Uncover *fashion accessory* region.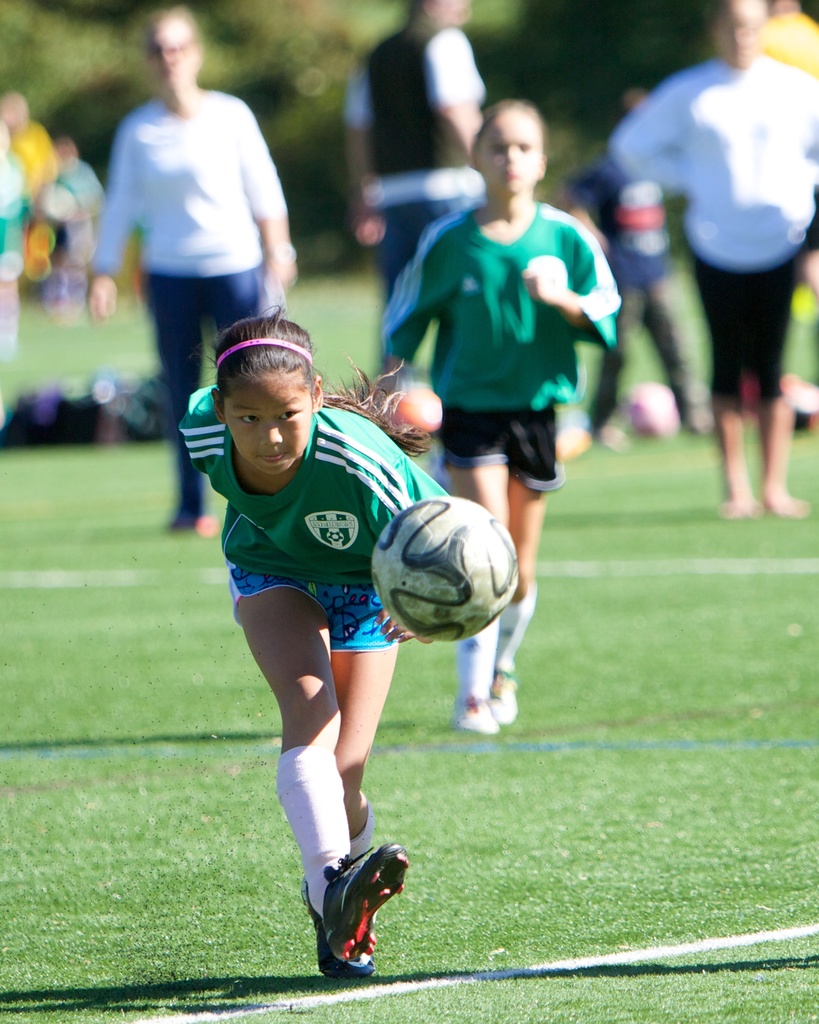
Uncovered: x1=301 y1=877 x2=375 y2=974.
